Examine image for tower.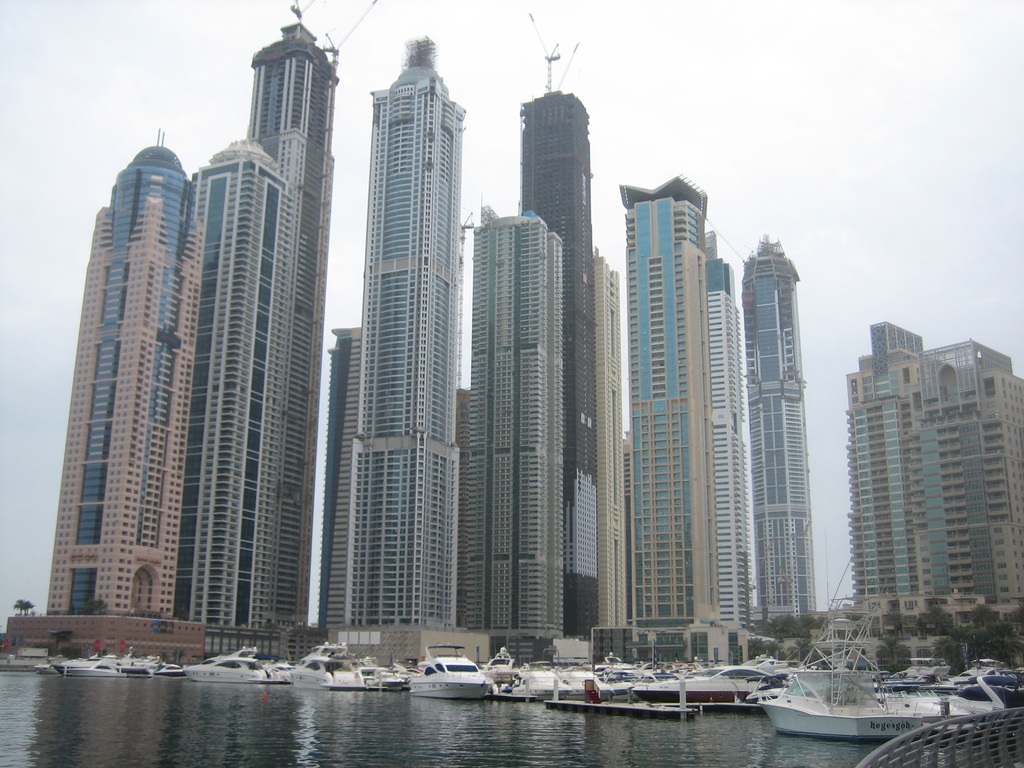
Examination result: (49,3,356,678).
